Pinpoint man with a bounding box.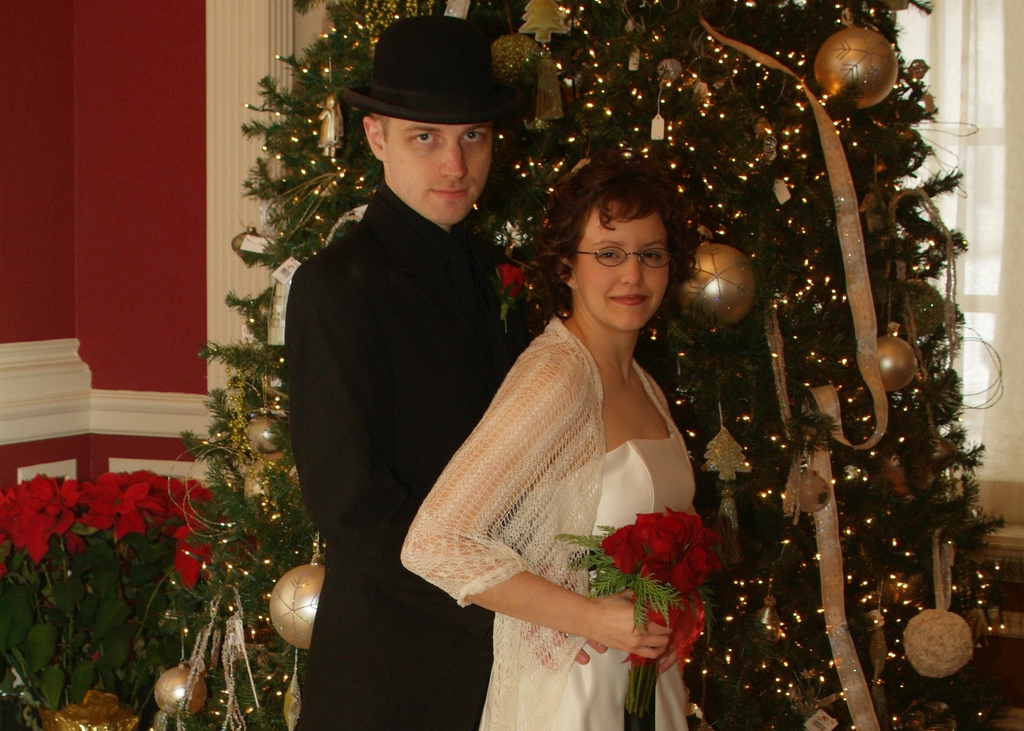
bbox(262, 40, 554, 676).
